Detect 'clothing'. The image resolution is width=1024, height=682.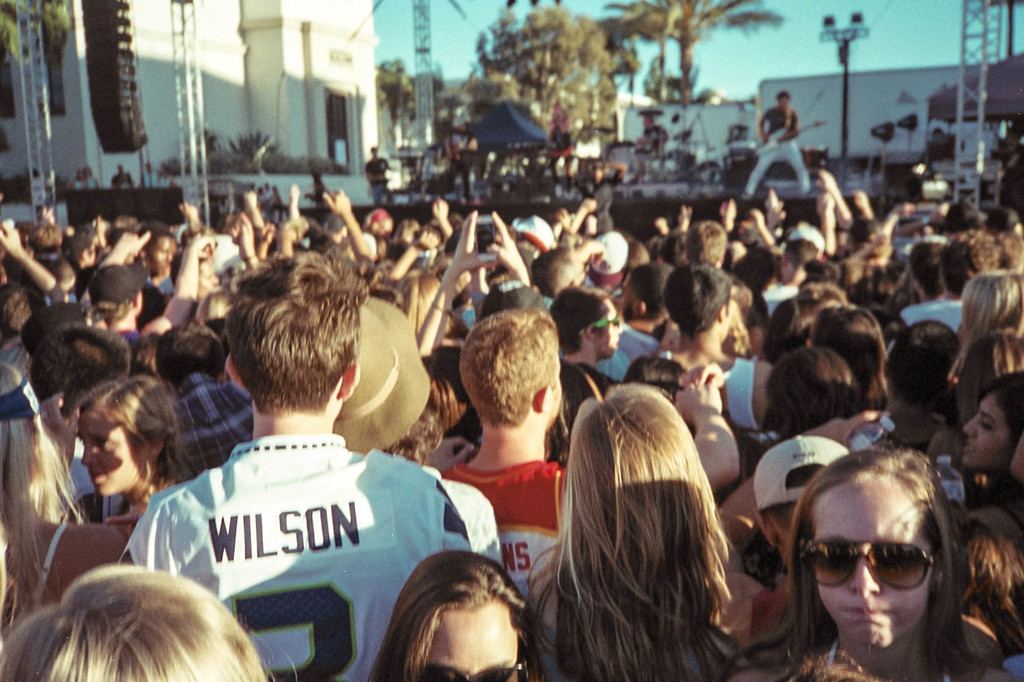
(745,106,810,195).
